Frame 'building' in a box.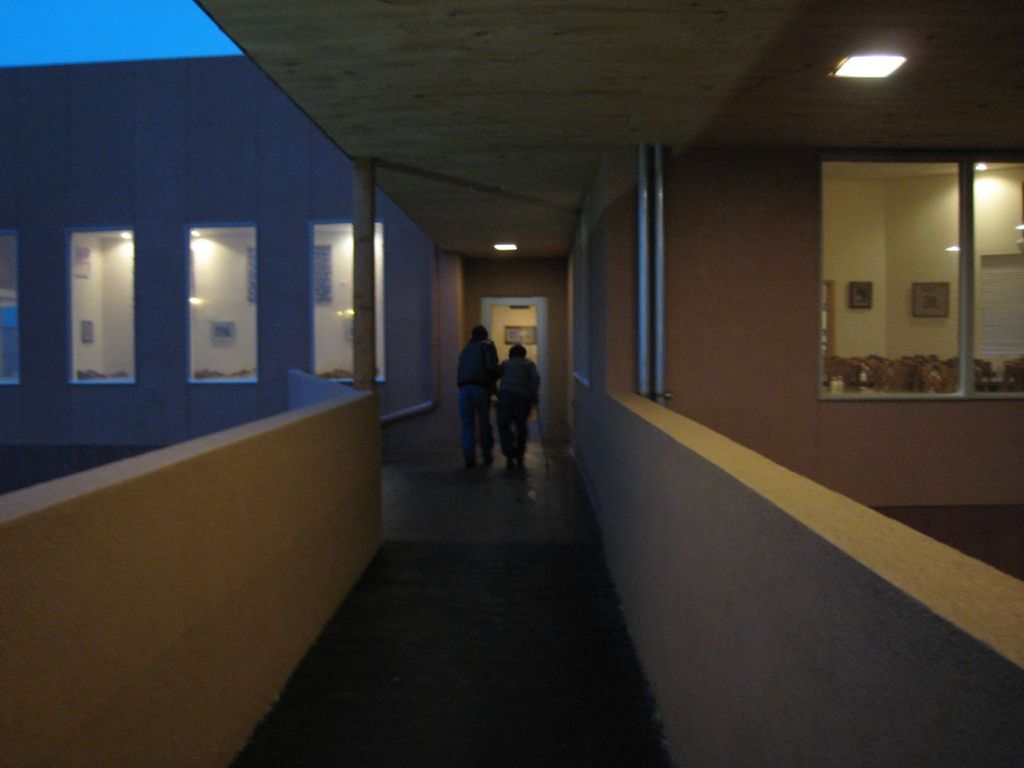
box(0, 0, 1023, 767).
